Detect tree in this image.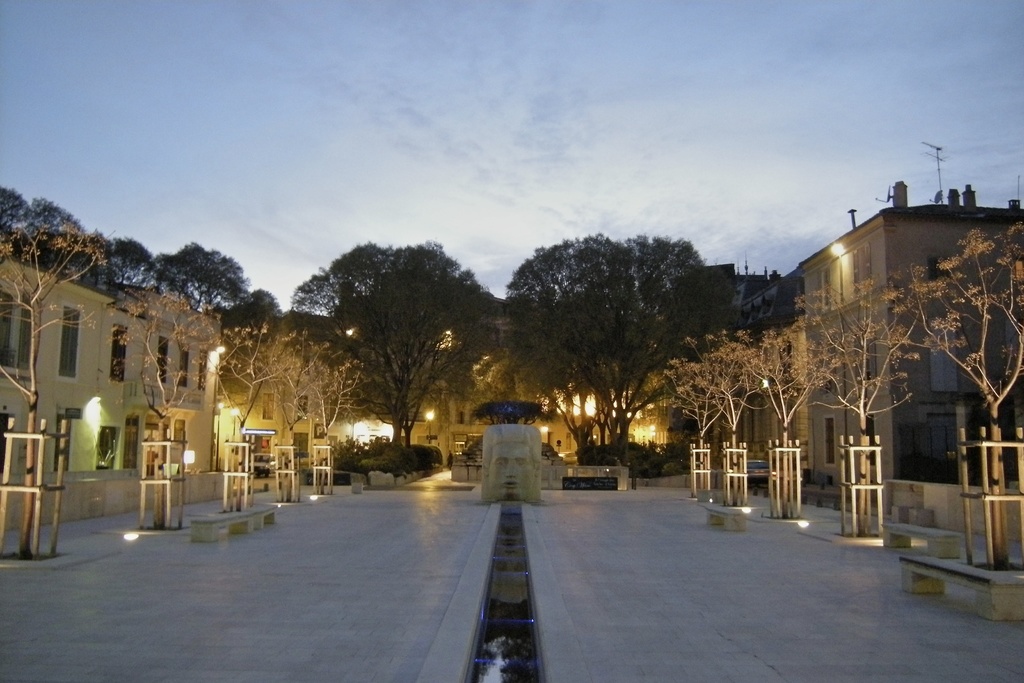
Detection: bbox=[106, 274, 256, 531].
